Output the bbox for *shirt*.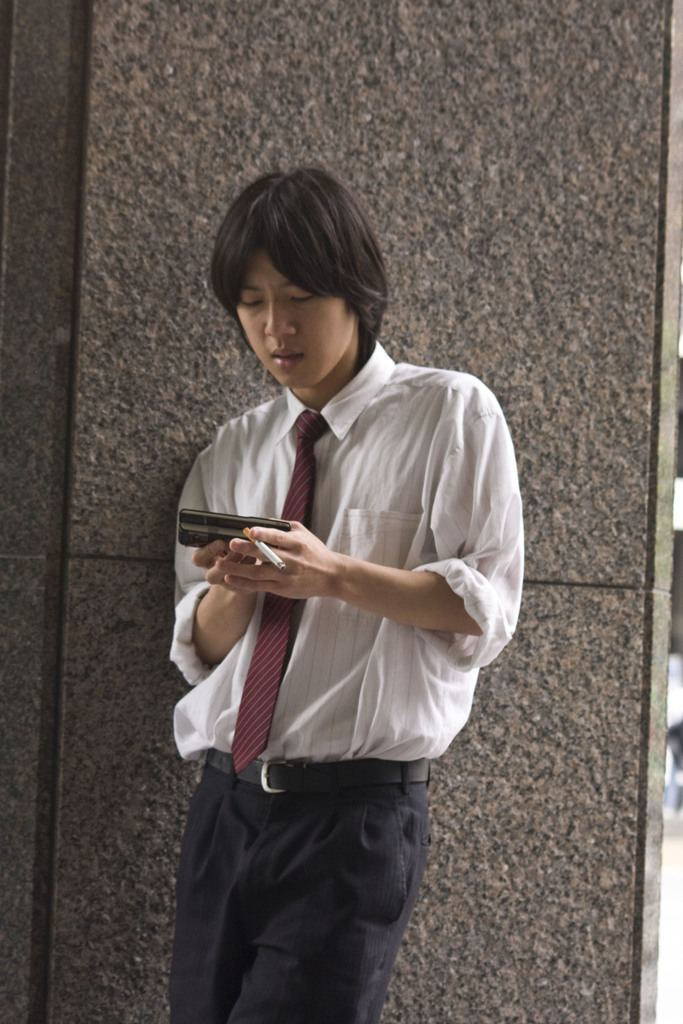
158:333:537:762.
